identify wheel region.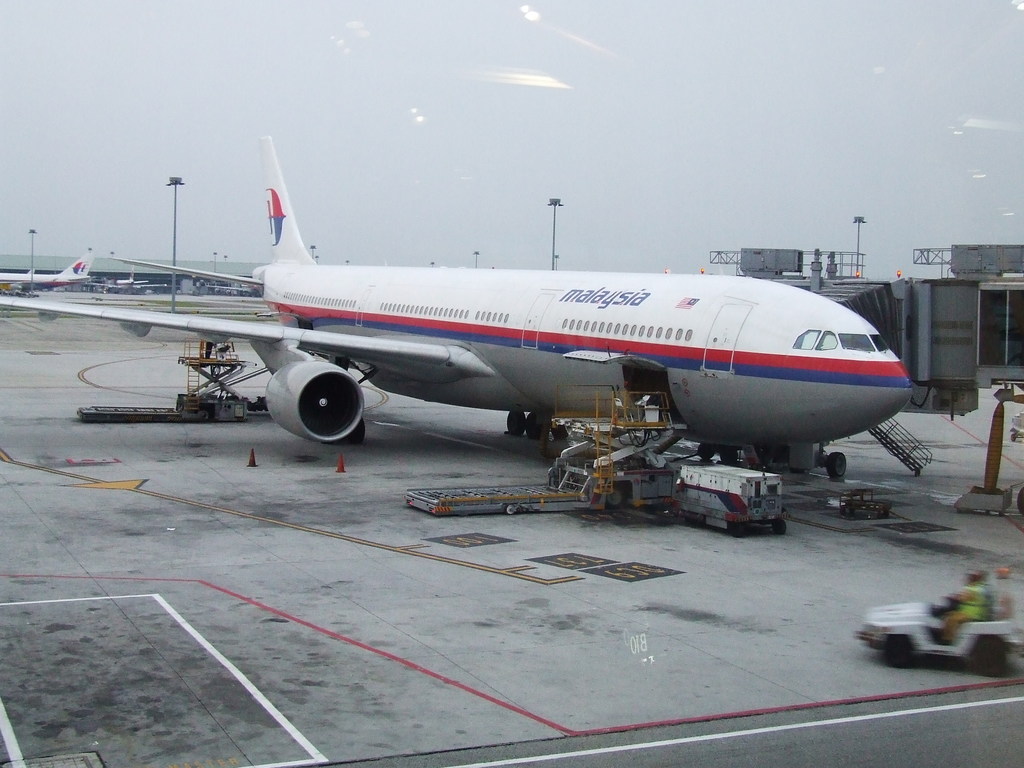
Region: 509/407/525/438.
